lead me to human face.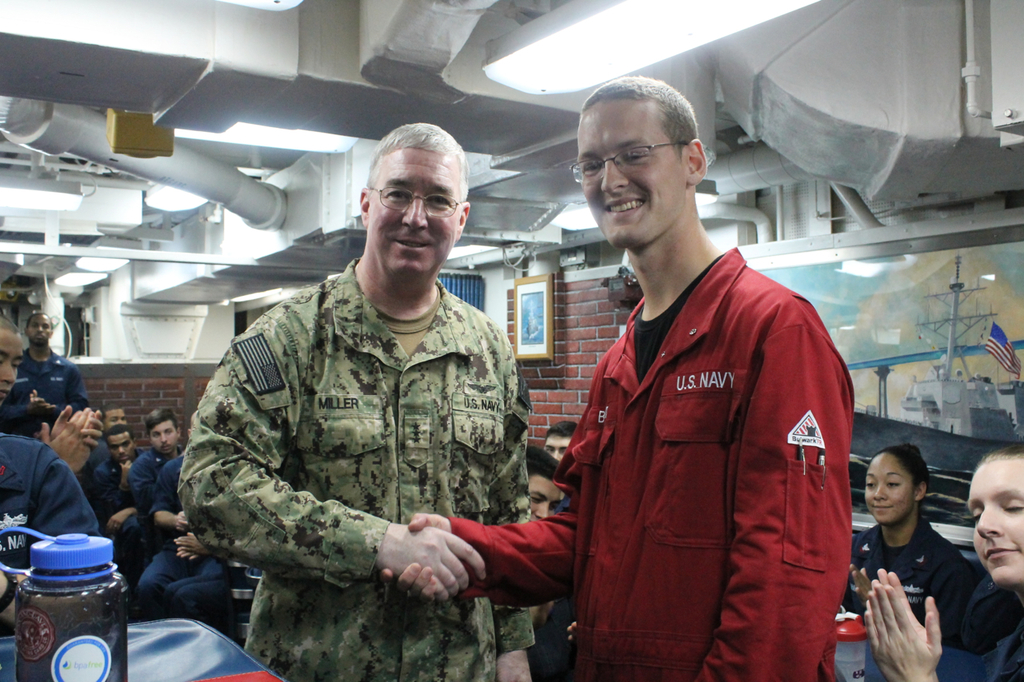
Lead to 865 453 915 527.
